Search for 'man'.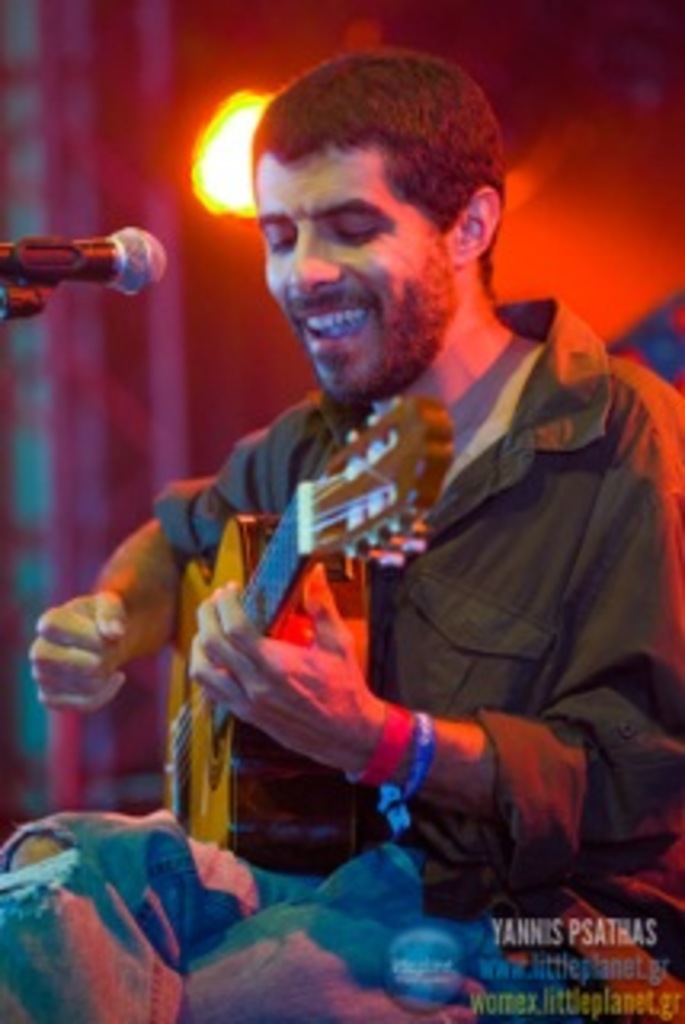
Found at (0, 42, 682, 1021).
